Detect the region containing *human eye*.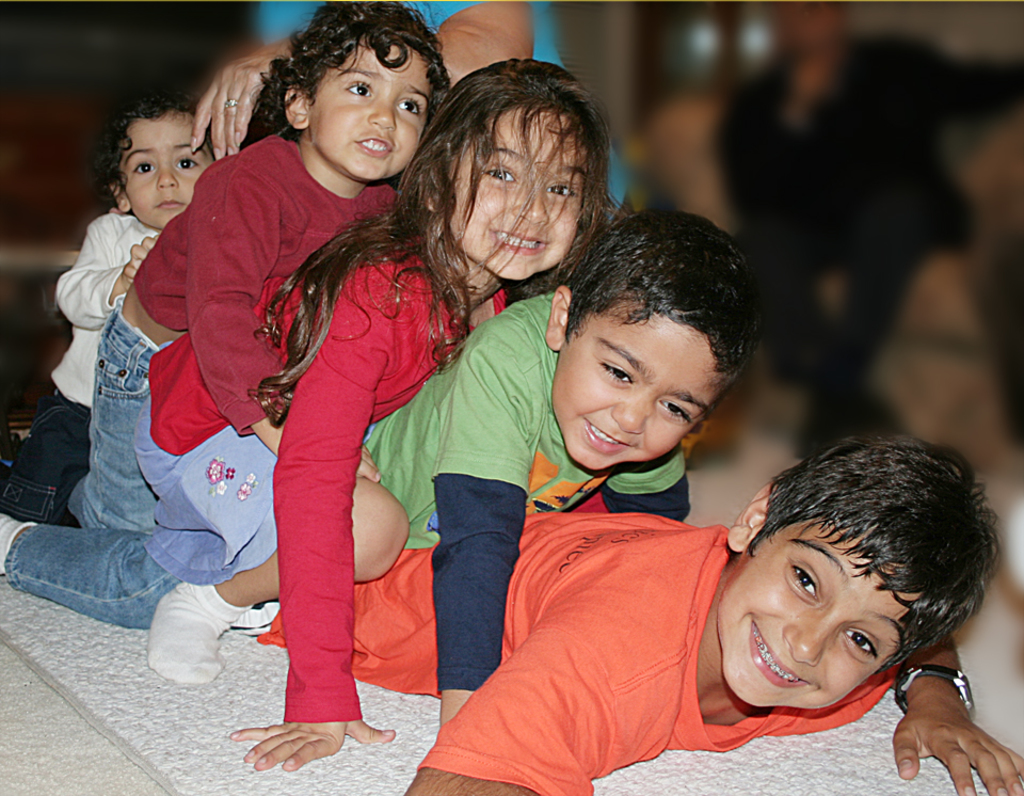
select_region(132, 159, 157, 182).
